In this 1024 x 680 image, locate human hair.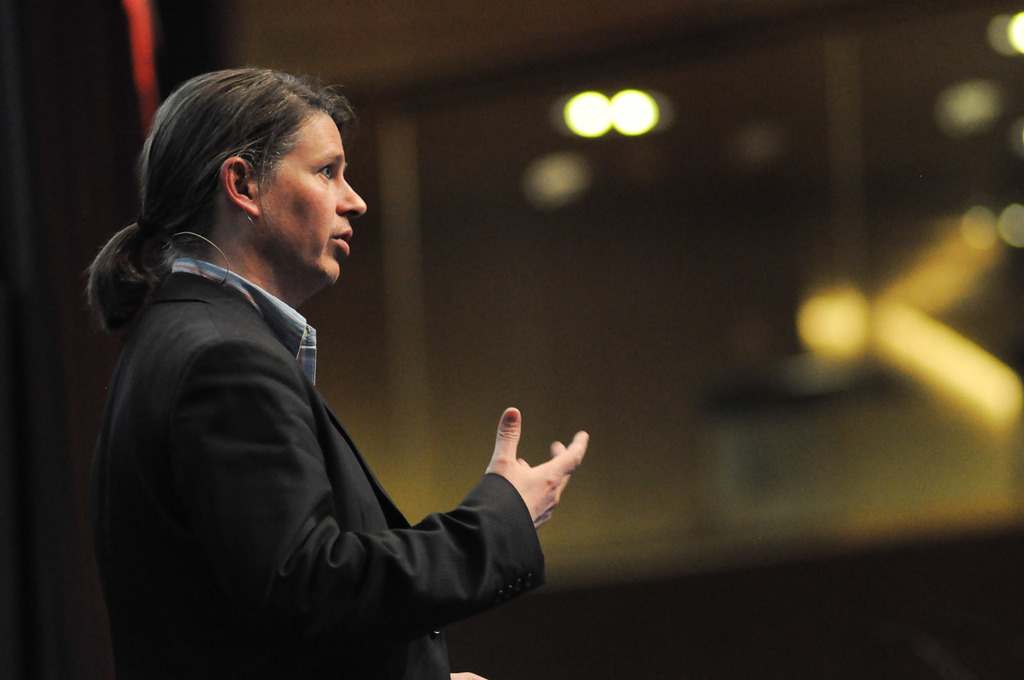
Bounding box: bbox=(116, 67, 358, 312).
